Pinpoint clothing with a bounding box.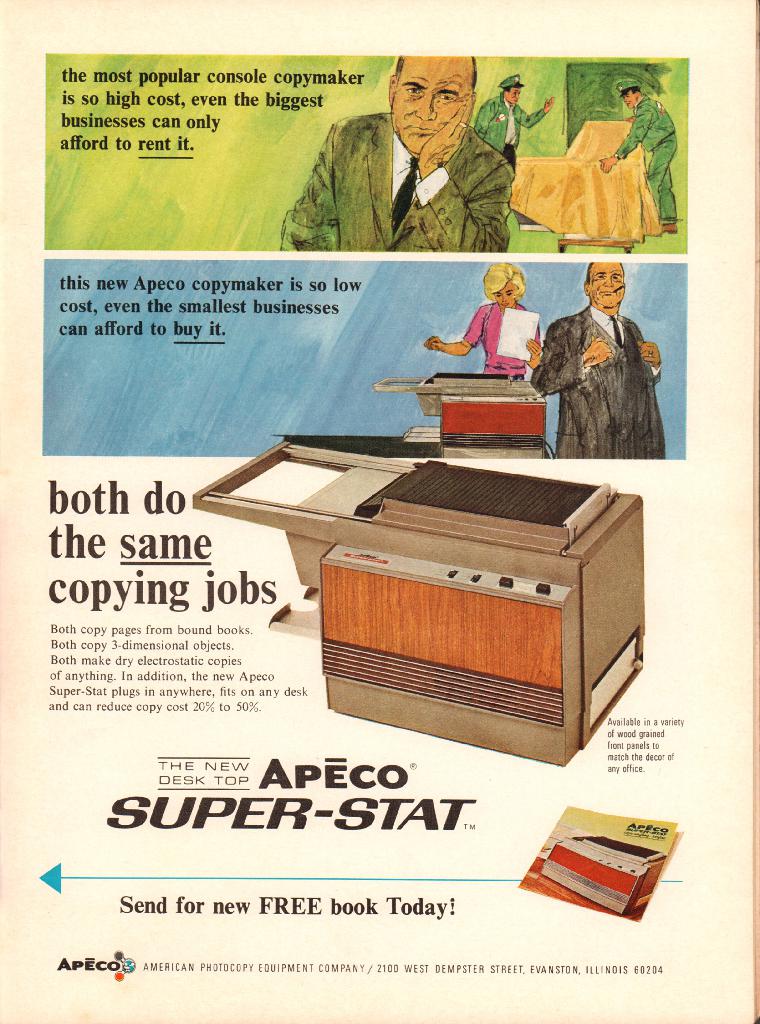
box(296, 87, 554, 248).
